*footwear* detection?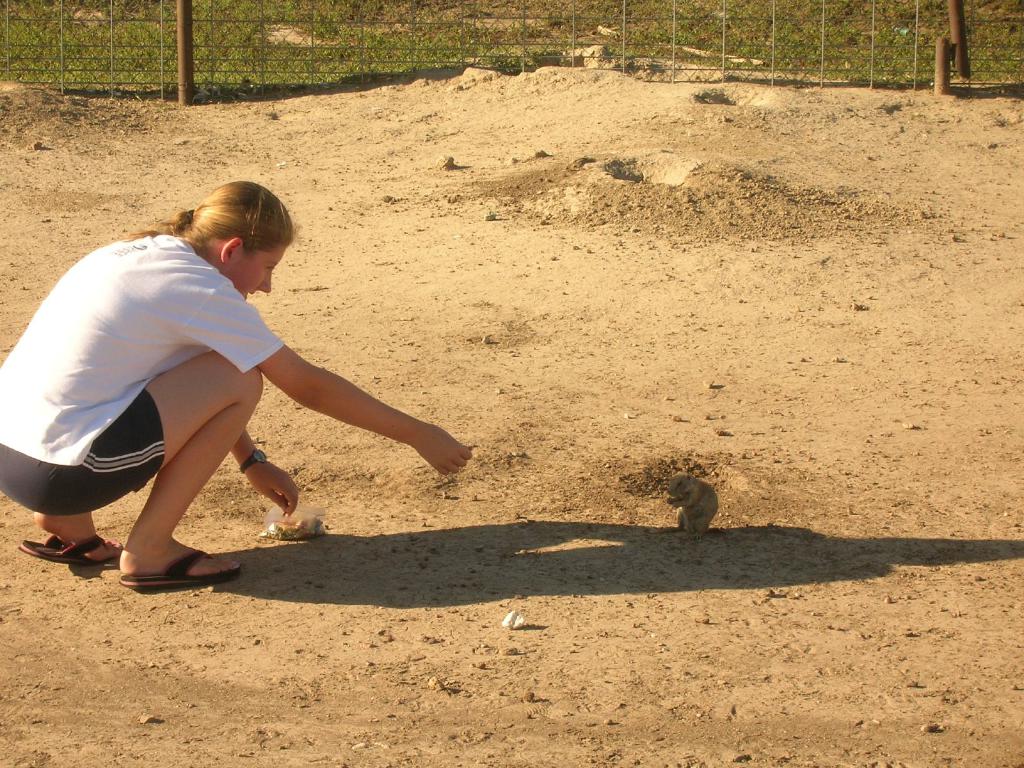
125 547 239 580
